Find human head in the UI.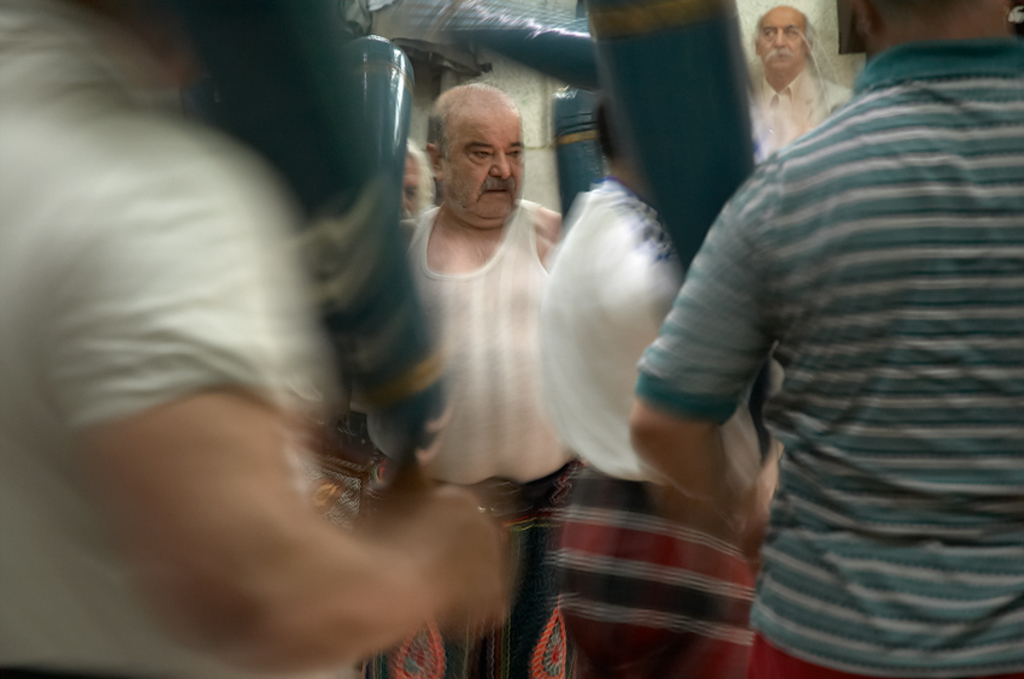
UI element at [420,81,528,225].
